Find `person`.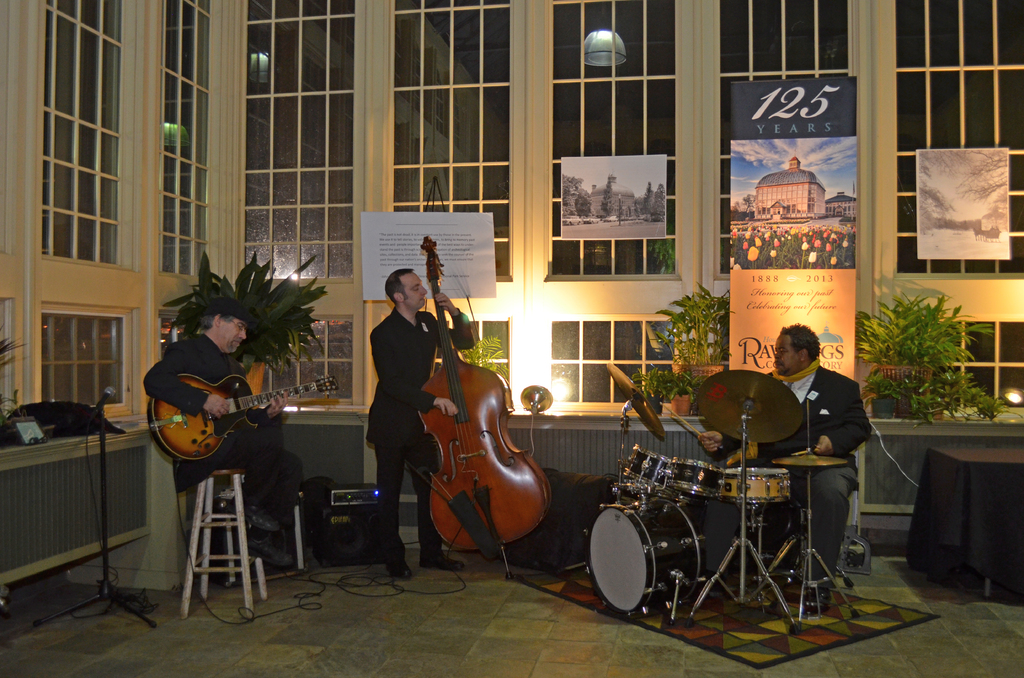
locate(359, 262, 481, 576).
